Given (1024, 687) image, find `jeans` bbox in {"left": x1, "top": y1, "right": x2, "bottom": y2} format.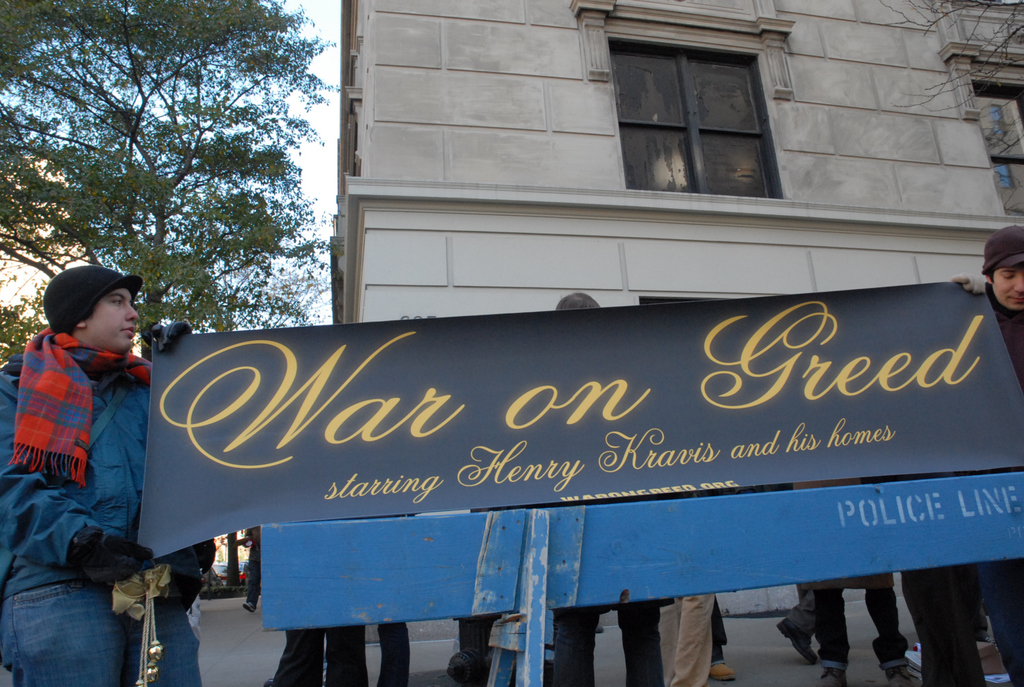
{"left": 813, "top": 587, "right": 846, "bottom": 670}.
